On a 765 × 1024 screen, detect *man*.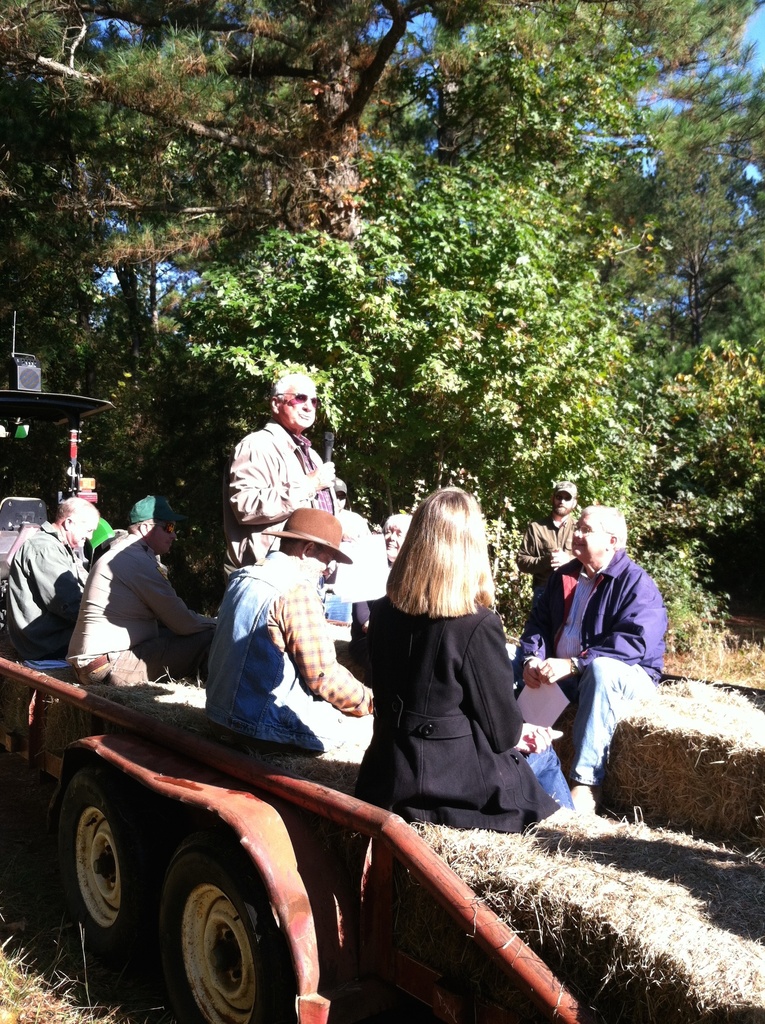
crop(520, 485, 588, 671).
